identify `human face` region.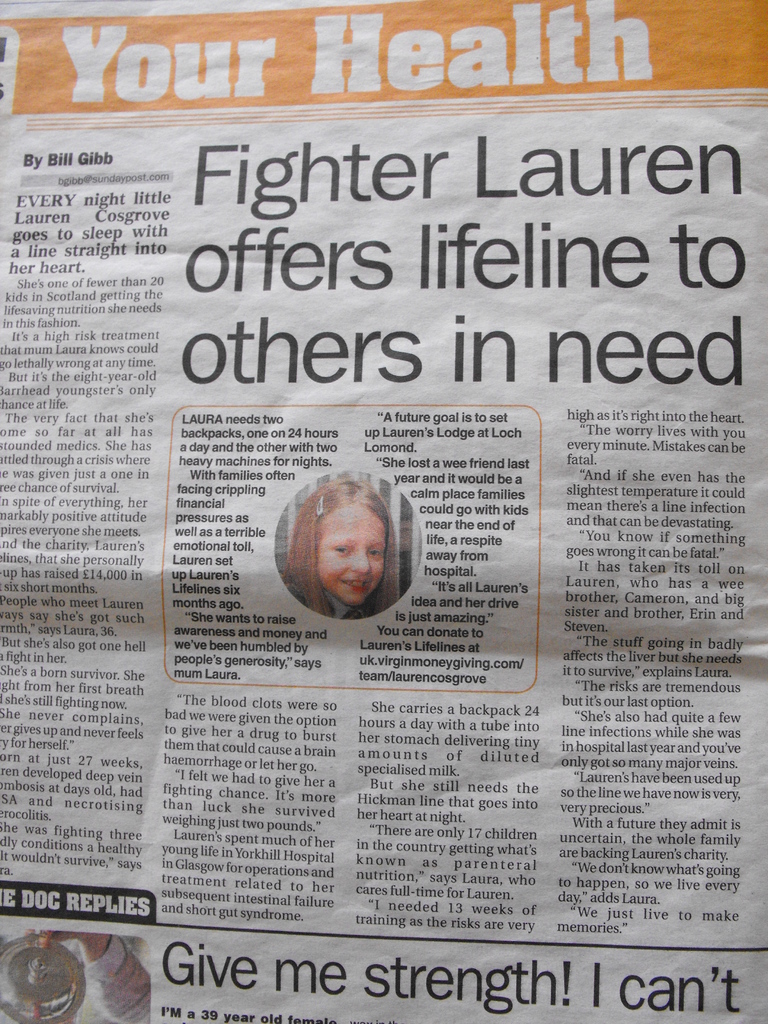
Region: left=315, top=505, right=390, bottom=605.
